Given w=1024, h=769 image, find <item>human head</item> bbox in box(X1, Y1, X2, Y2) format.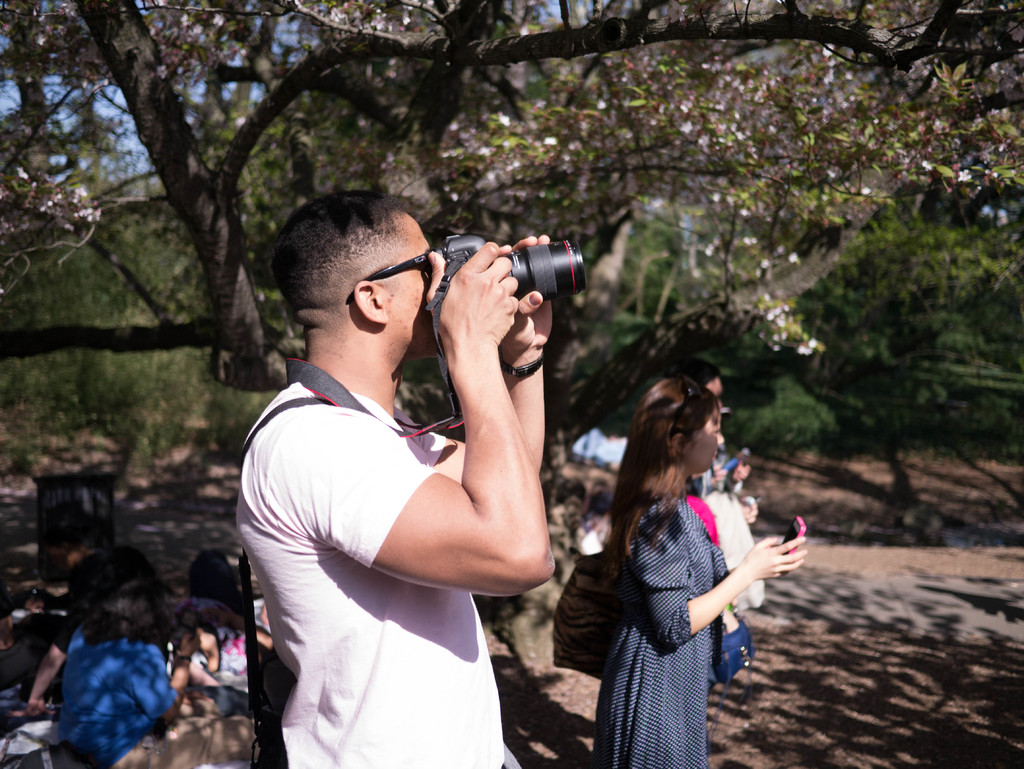
box(83, 562, 162, 640).
